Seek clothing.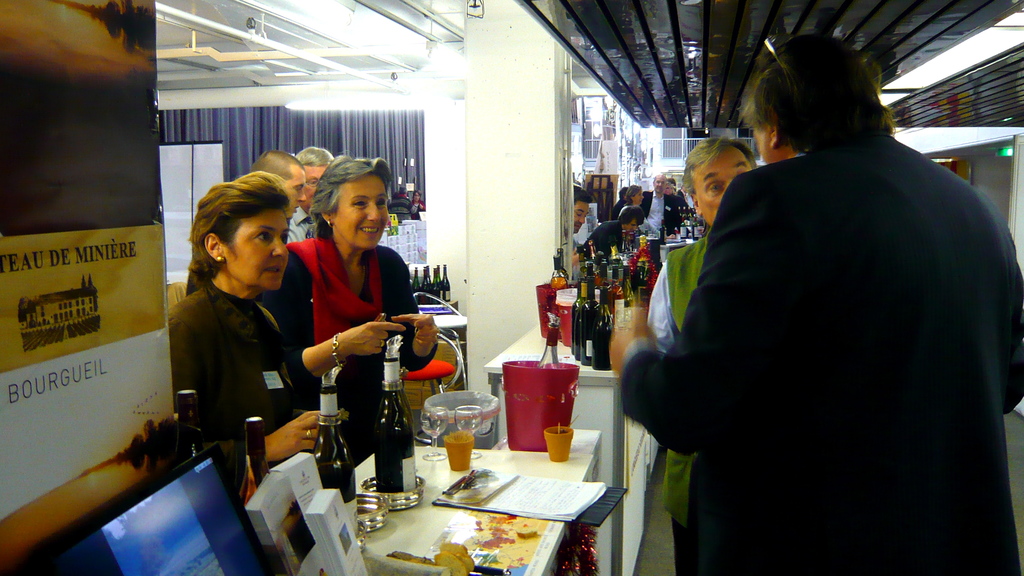
region(641, 90, 1012, 568).
